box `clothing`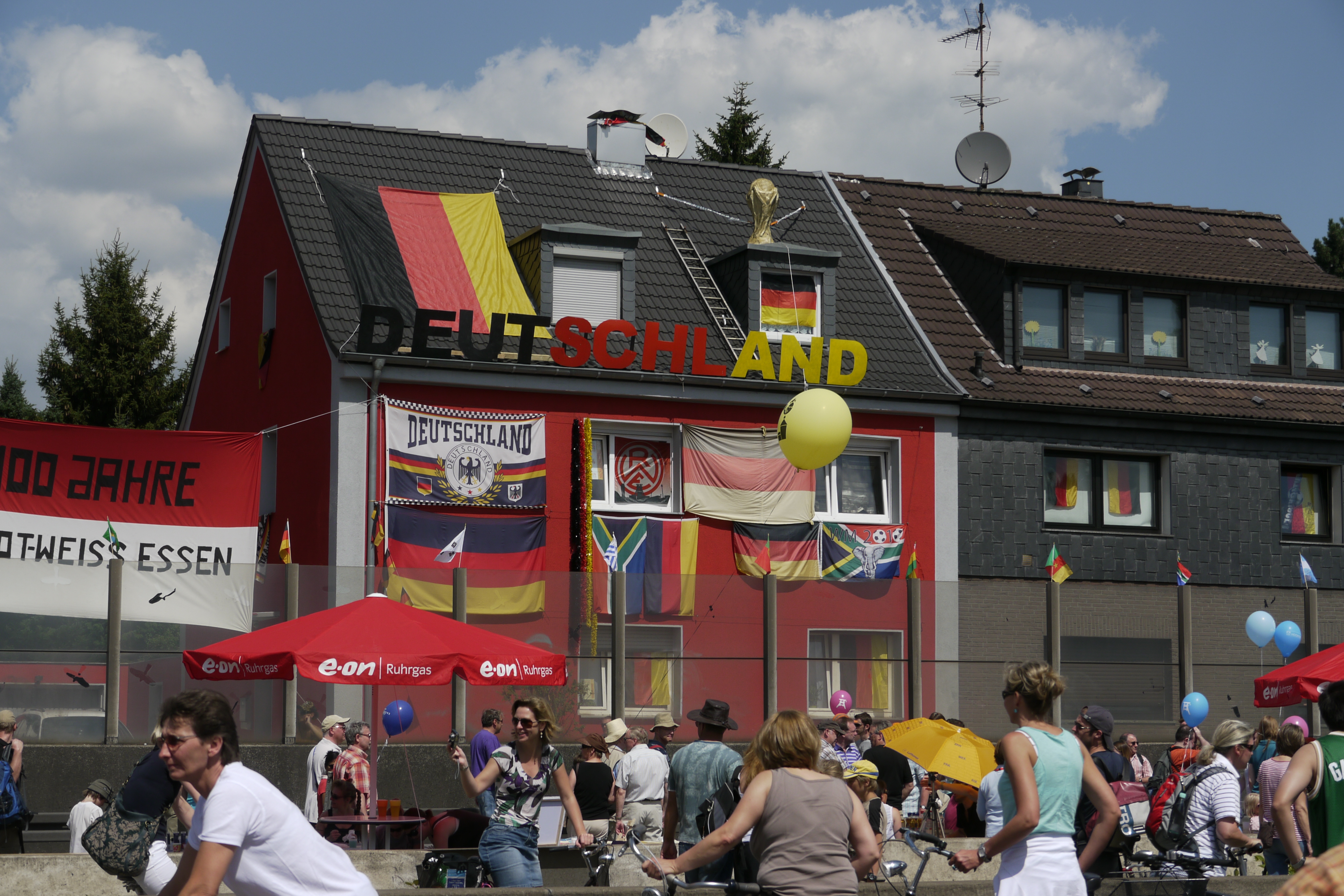
select_region(155, 243, 186, 290)
